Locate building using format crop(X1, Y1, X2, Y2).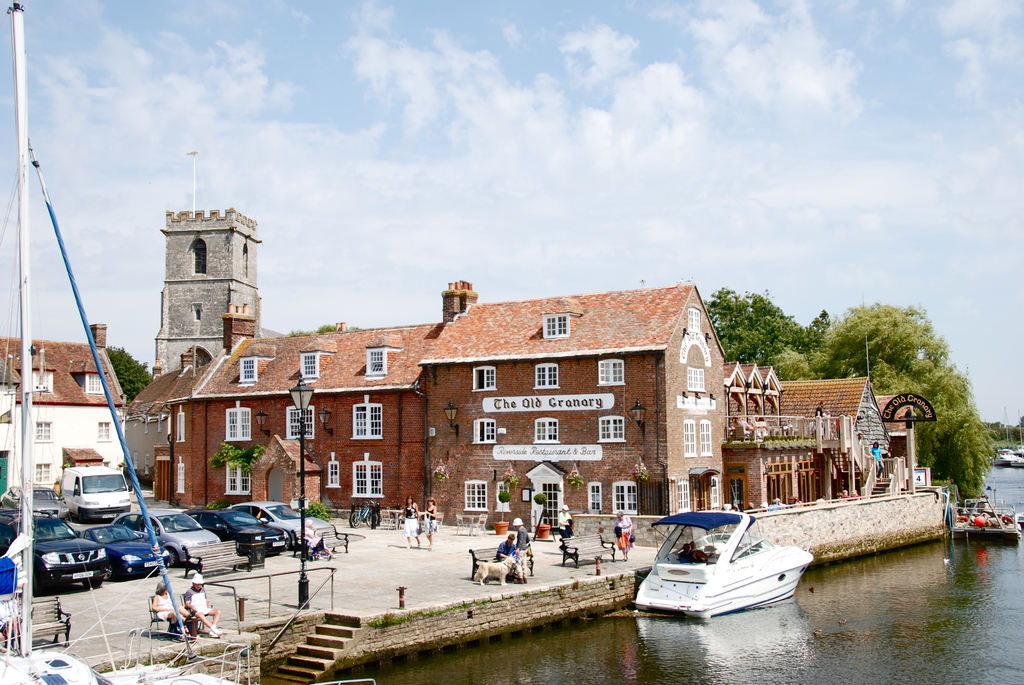
crop(0, 324, 181, 510).
